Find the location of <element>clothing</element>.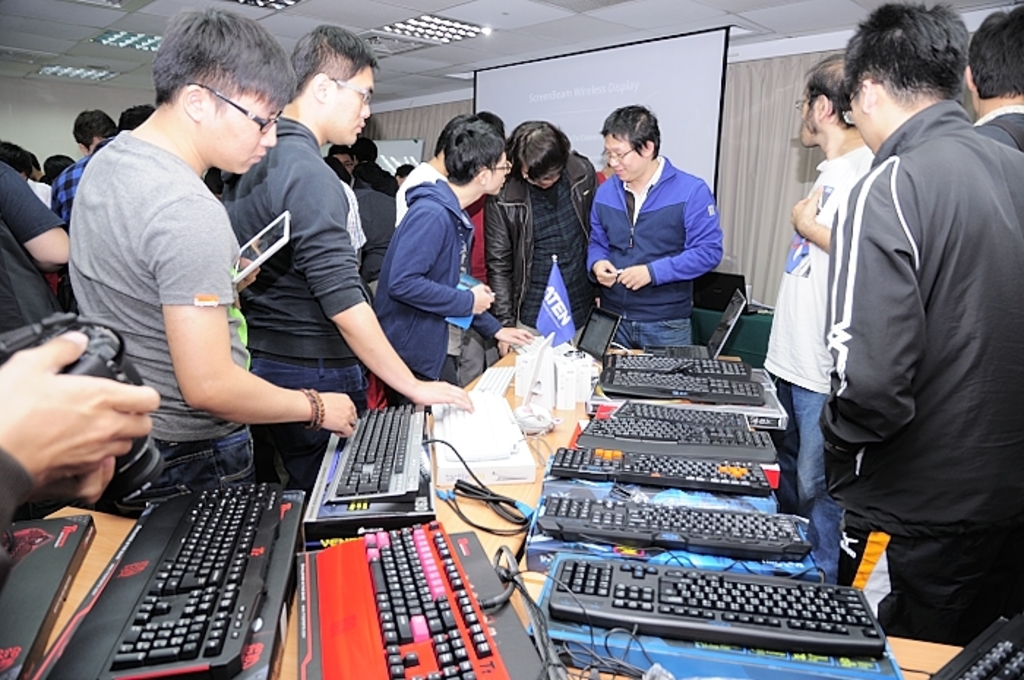
Location: left=815, top=97, right=1023, bottom=648.
